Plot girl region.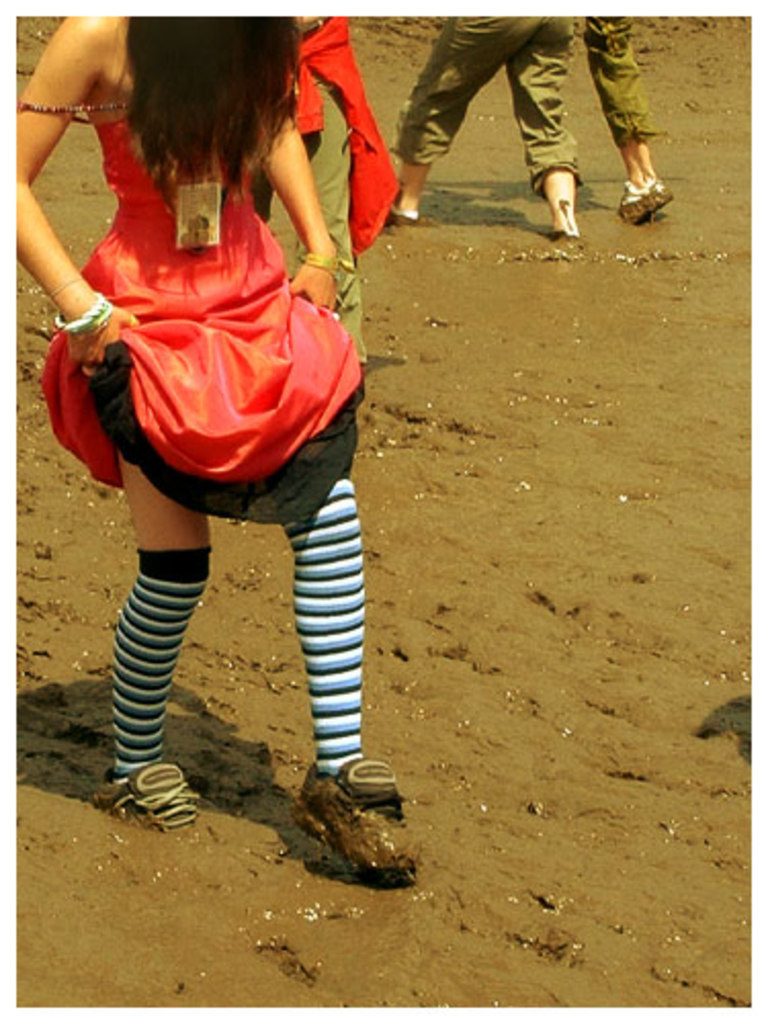
Plotted at [14, 16, 424, 887].
